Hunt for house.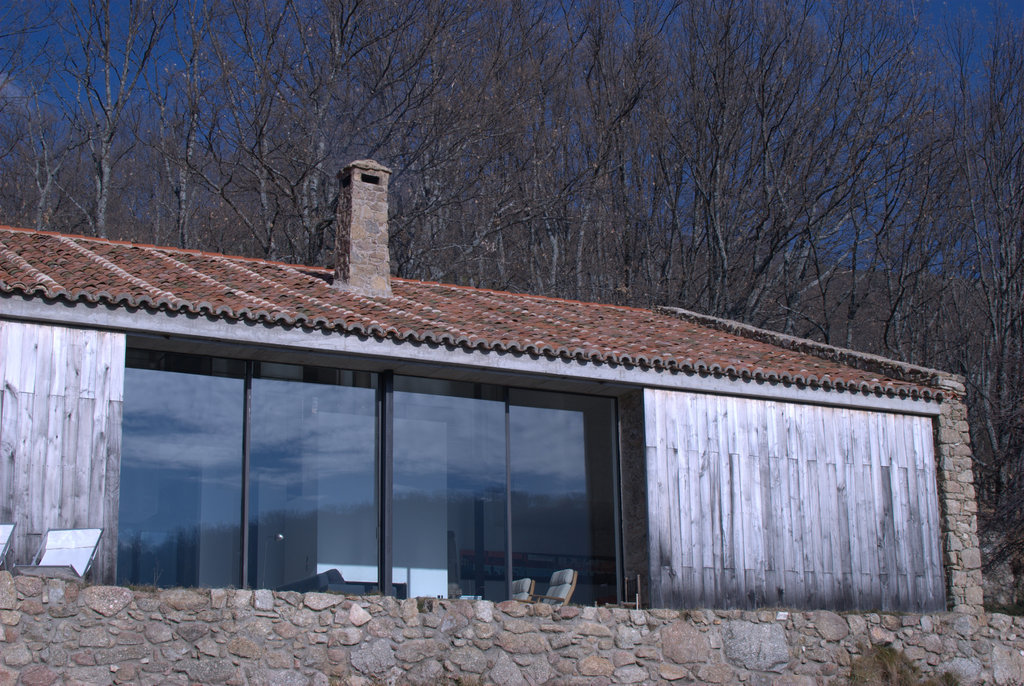
Hunted down at left=3, top=154, right=989, bottom=623.
